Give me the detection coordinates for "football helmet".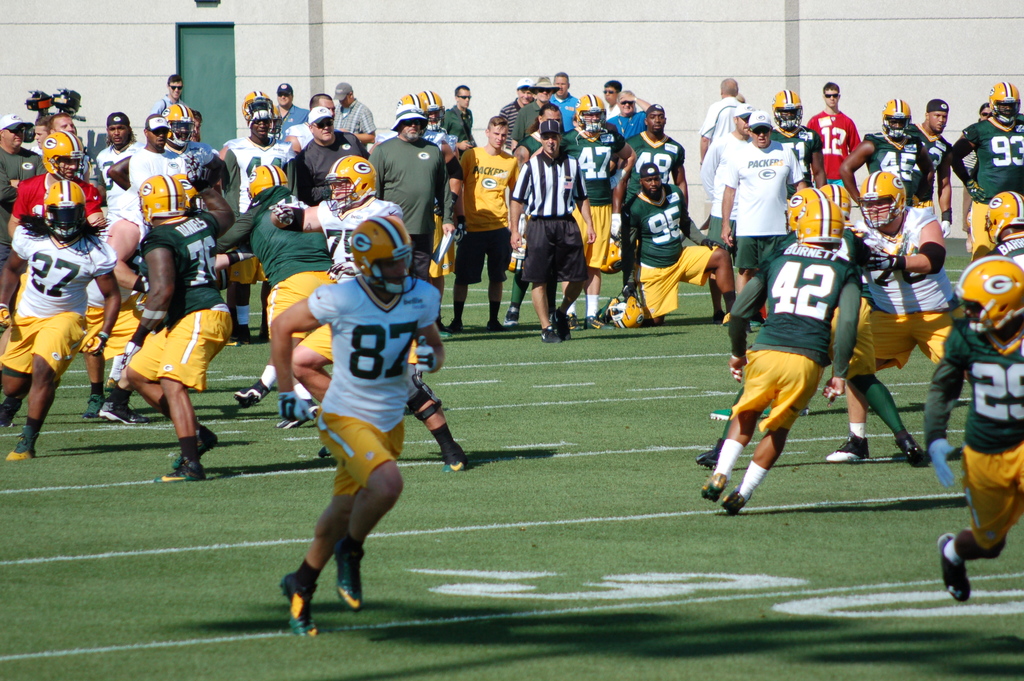
crop(326, 152, 376, 218).
